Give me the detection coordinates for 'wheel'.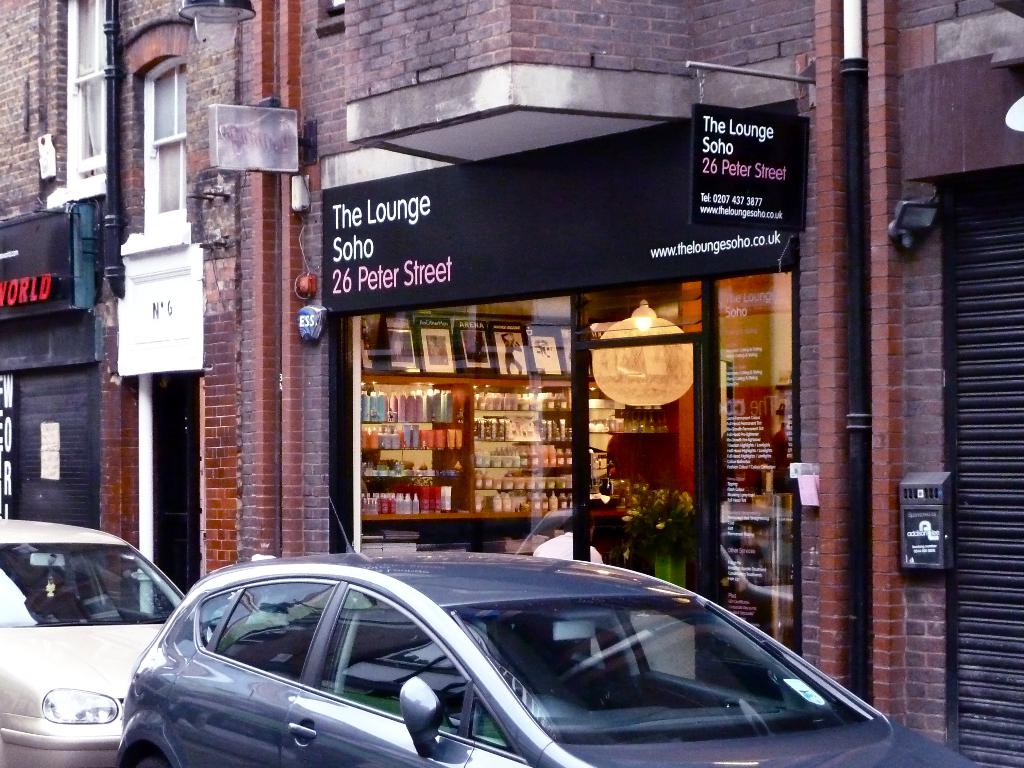
l=127, t=744, r=174, b=767.
